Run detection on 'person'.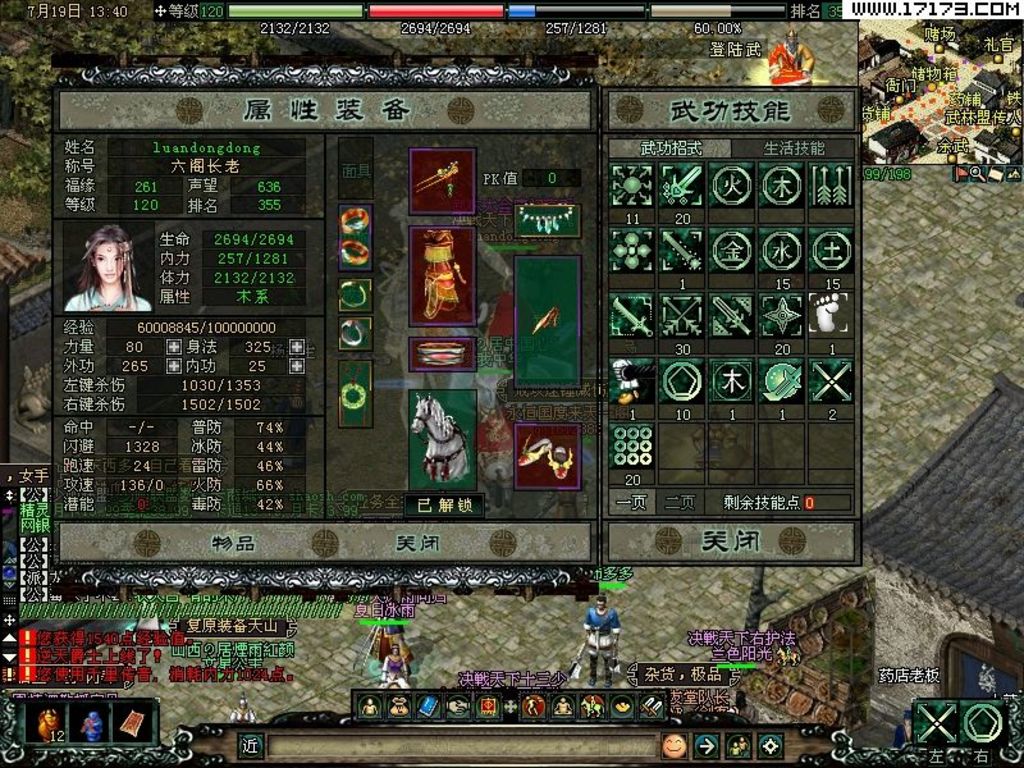
Result: {"left": 375, "top": 640, "right": 413, "bottom": 690}.
